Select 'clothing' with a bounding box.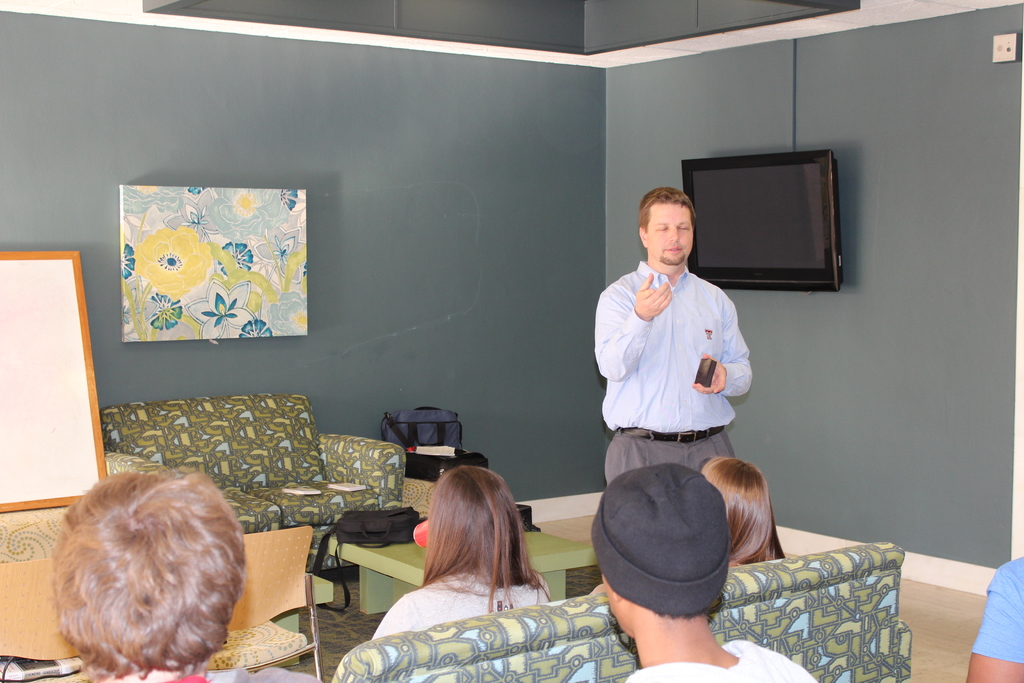
BBox(367, 568, 548, 641).
